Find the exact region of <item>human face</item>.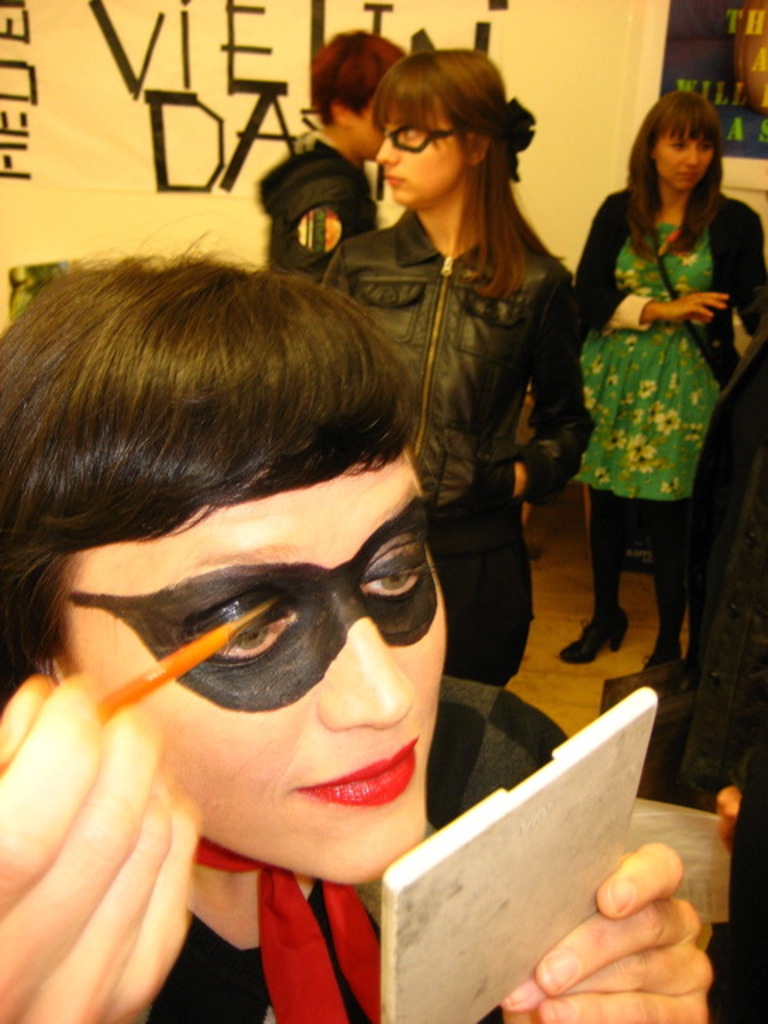
Exact region: [347, 106, 382, 160].
